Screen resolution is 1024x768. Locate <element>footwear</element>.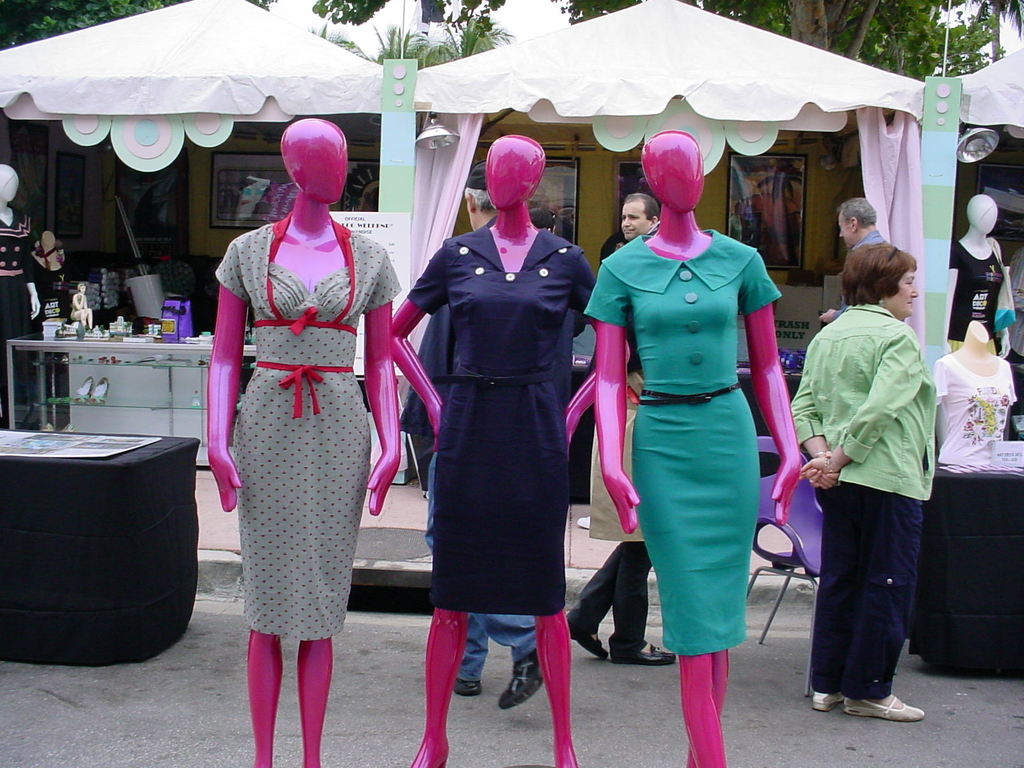
locate(495, 653, 540, 708).
